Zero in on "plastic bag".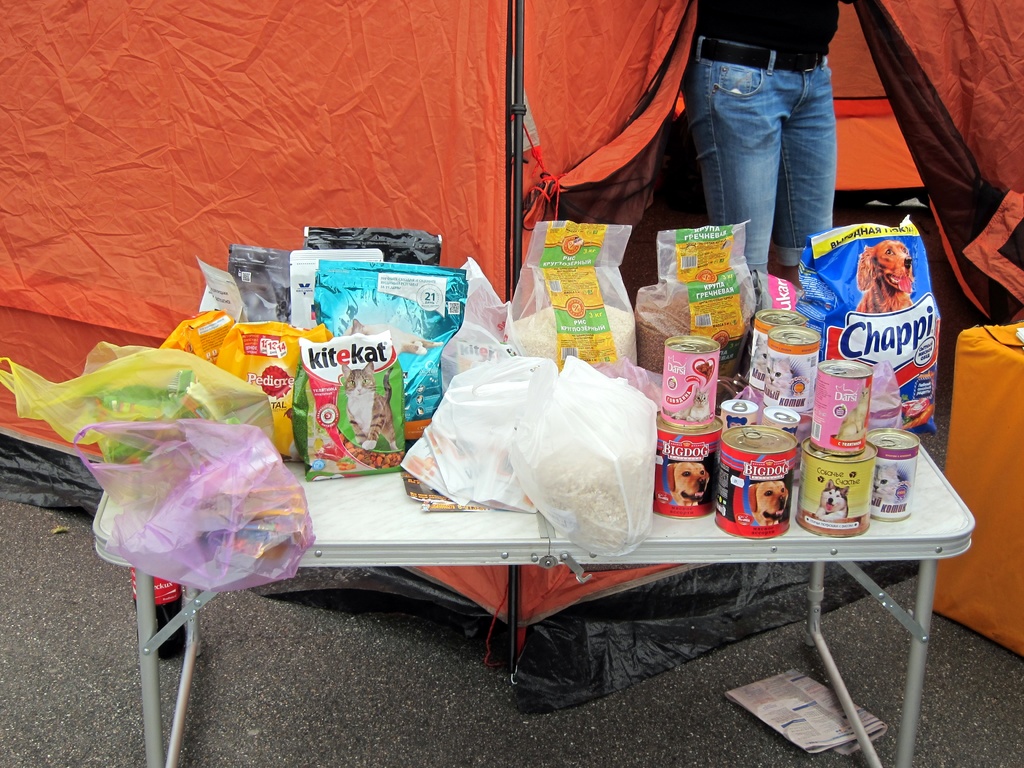
Zeroed in: 0/340/282/452.
